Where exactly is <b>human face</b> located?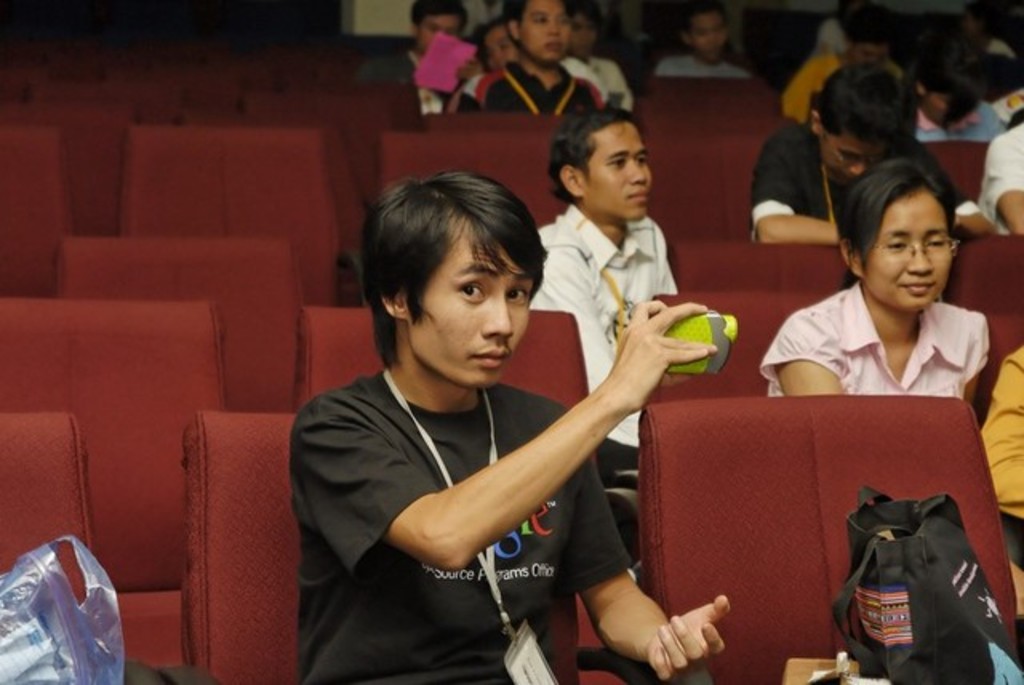
Its bounding box is left=862, top=190, right=950, bottom=309.
